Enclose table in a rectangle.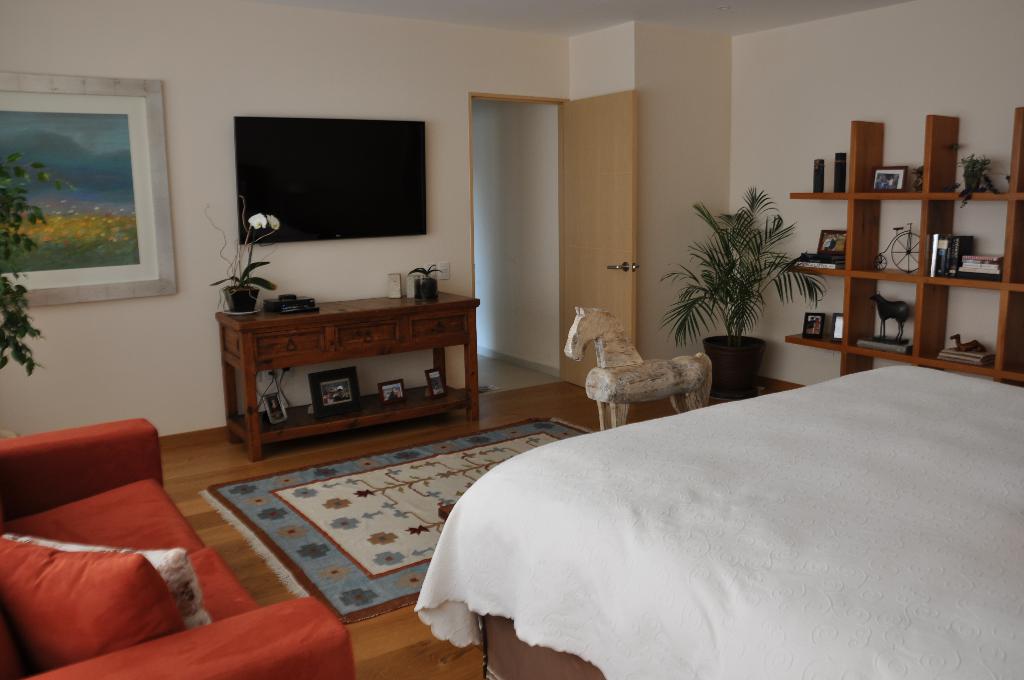
box=[211, 291, 493, 463].
